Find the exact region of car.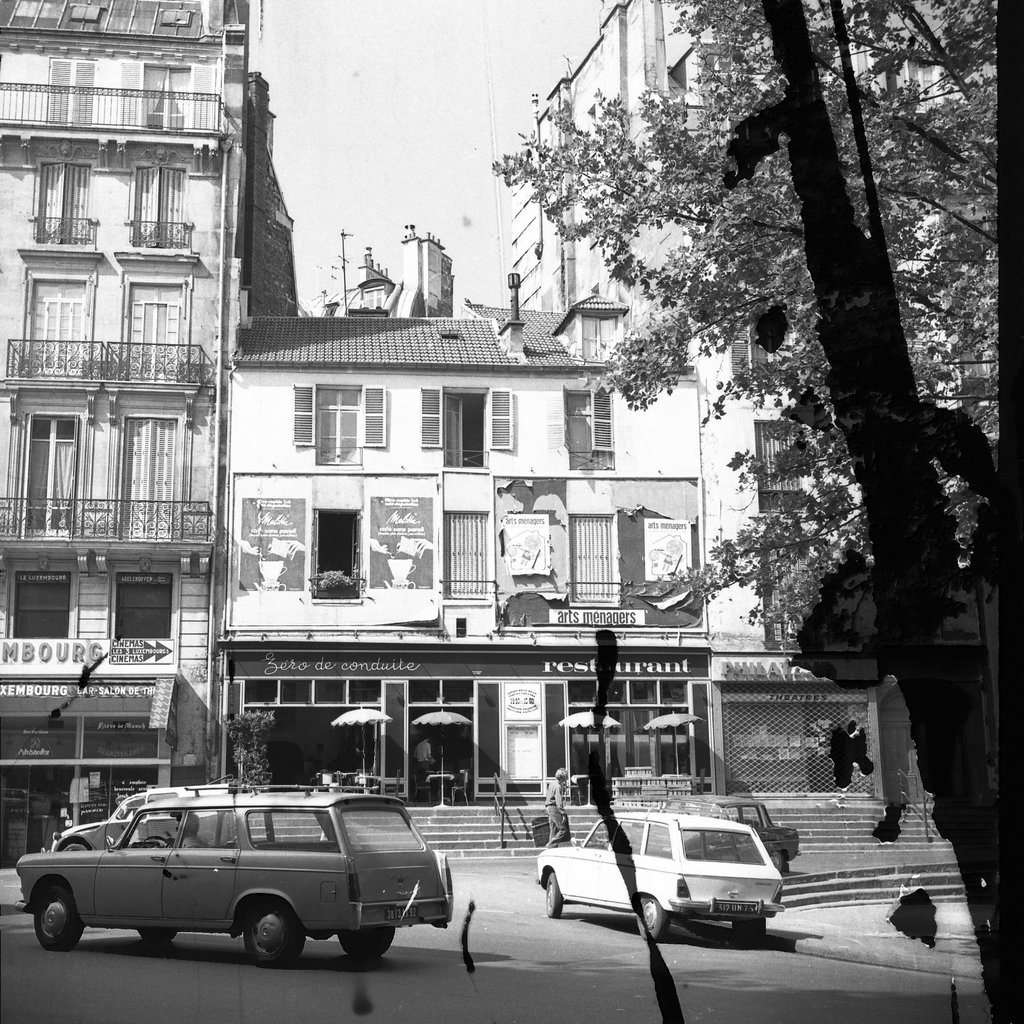
Exact region: l=619, t=797, r=797, b=876.
